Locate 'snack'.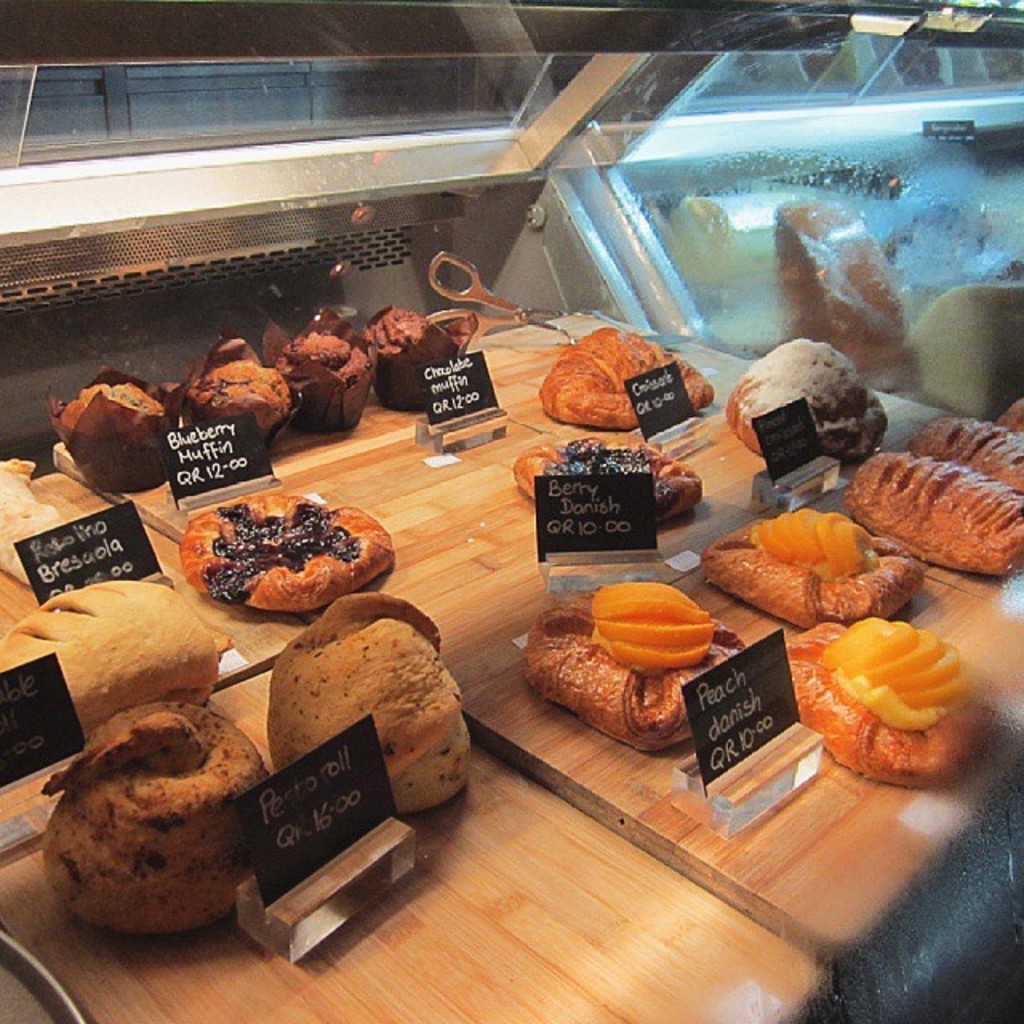
Bounding box: [922,414,1022,504].
